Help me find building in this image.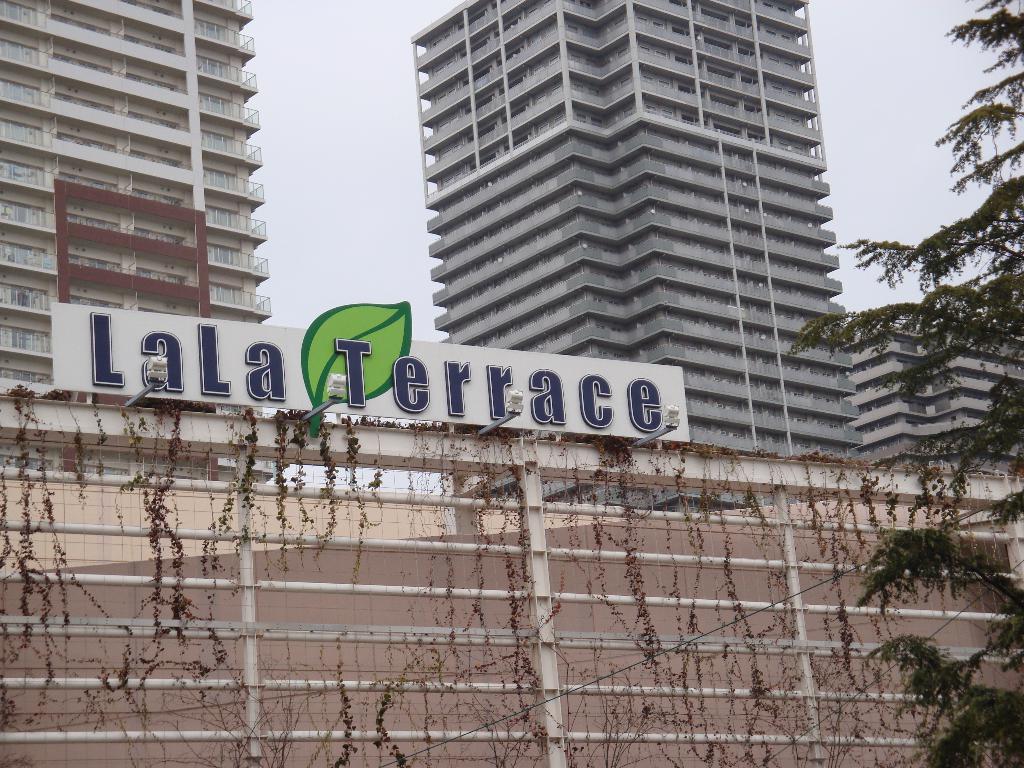
Found it: detection(412, 0, 865, 520).
